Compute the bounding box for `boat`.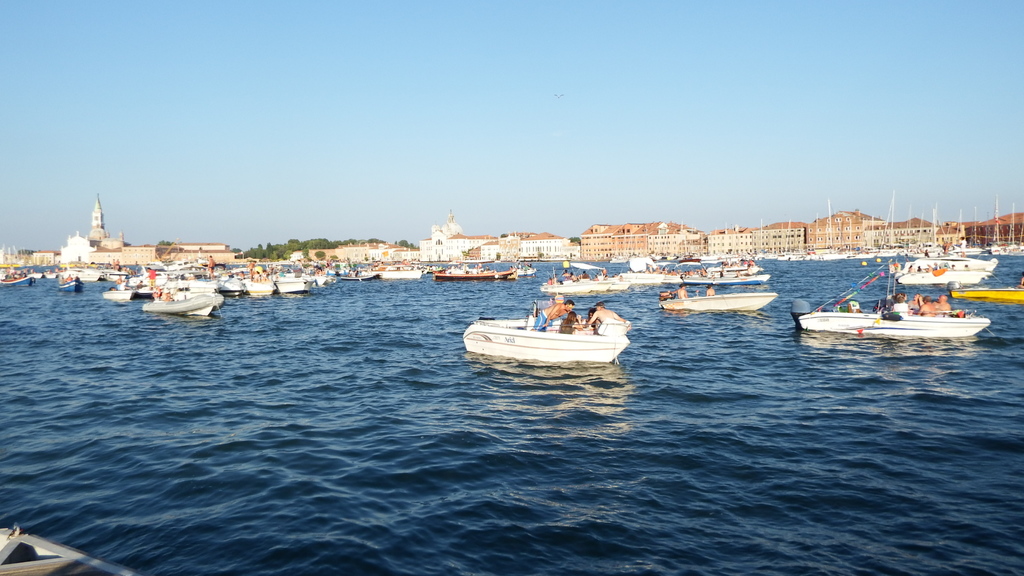
bbox=(104, 281, 130, 305).
